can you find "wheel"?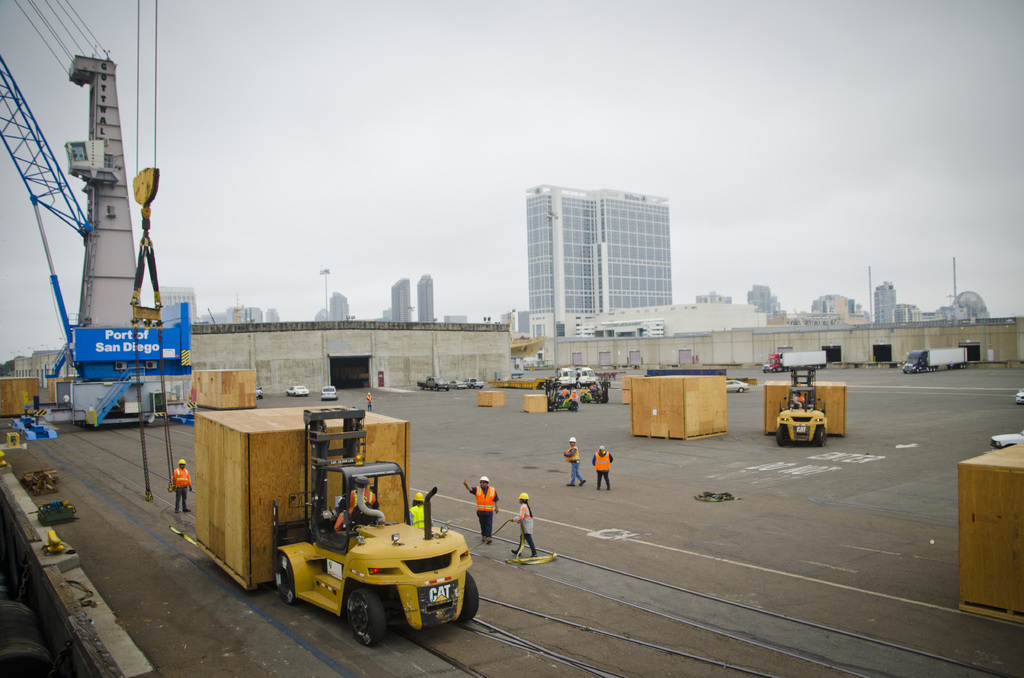
Yes, bounding box: {"x1": 776, "y1": 424, "x2": 785, "y2": 446}.
